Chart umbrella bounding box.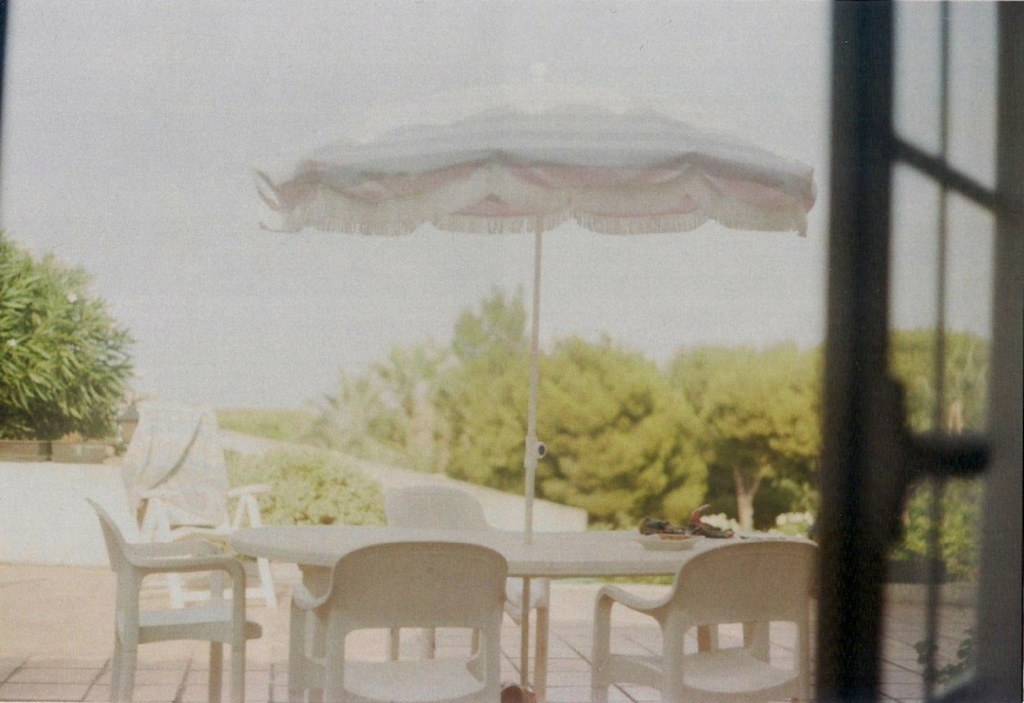
Charted: bbox=[245, 65, 815, 689].
